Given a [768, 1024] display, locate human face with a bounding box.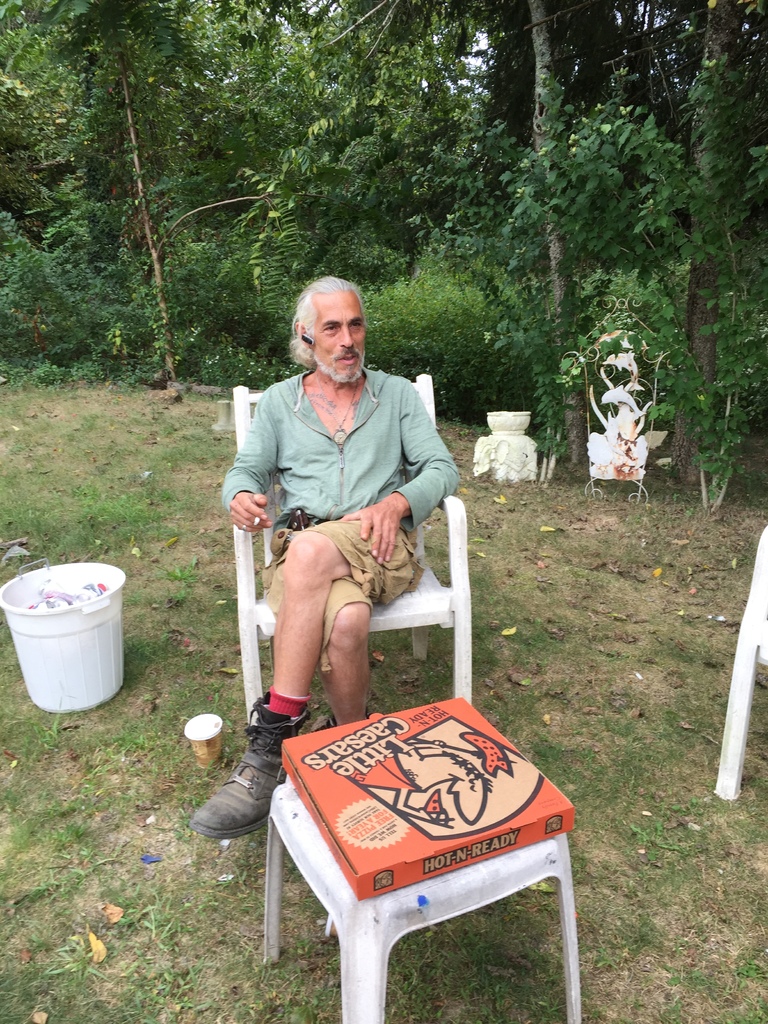
Located: bbox=(307, 284, 364, 378).
